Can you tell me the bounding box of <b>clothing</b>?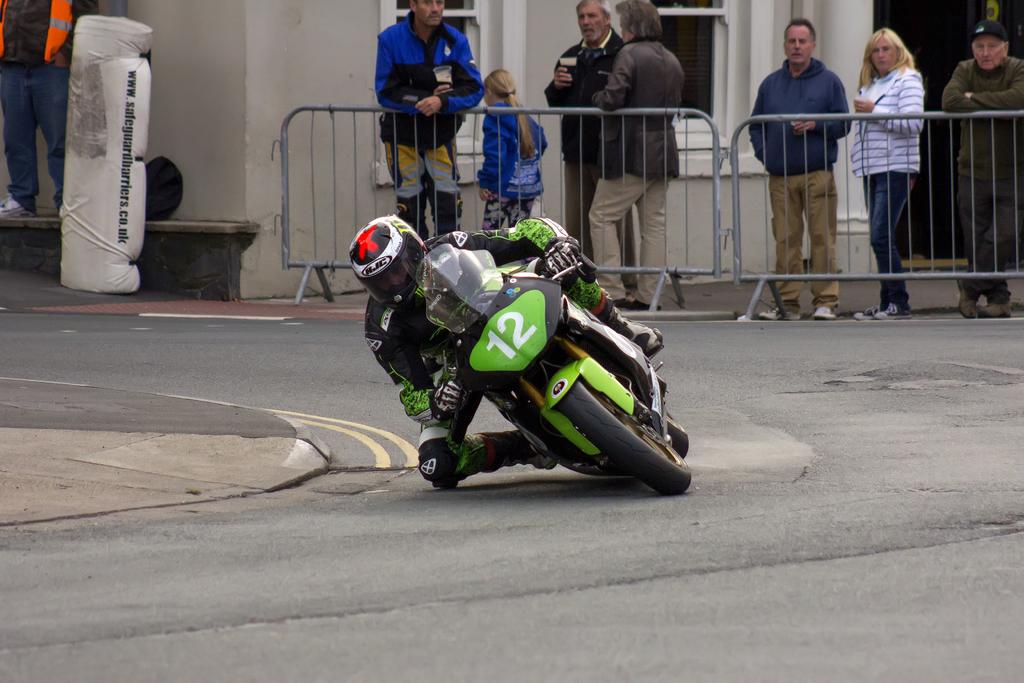
bbox=[755, 35, 865, 265].
